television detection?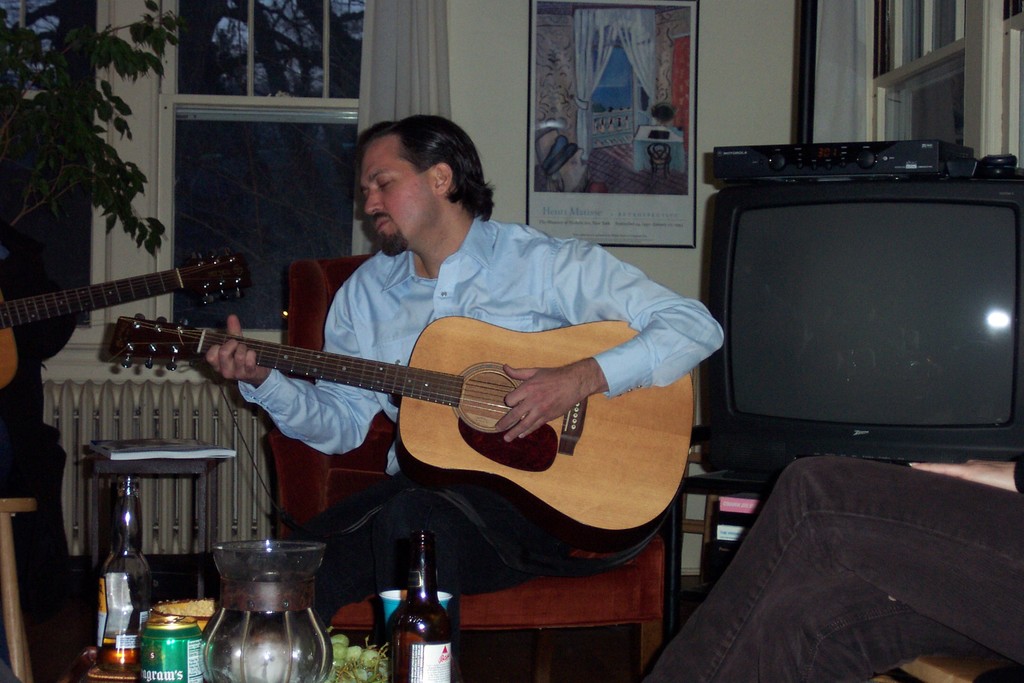
[x1=704, y1=179, x2=1023, y2=470]
